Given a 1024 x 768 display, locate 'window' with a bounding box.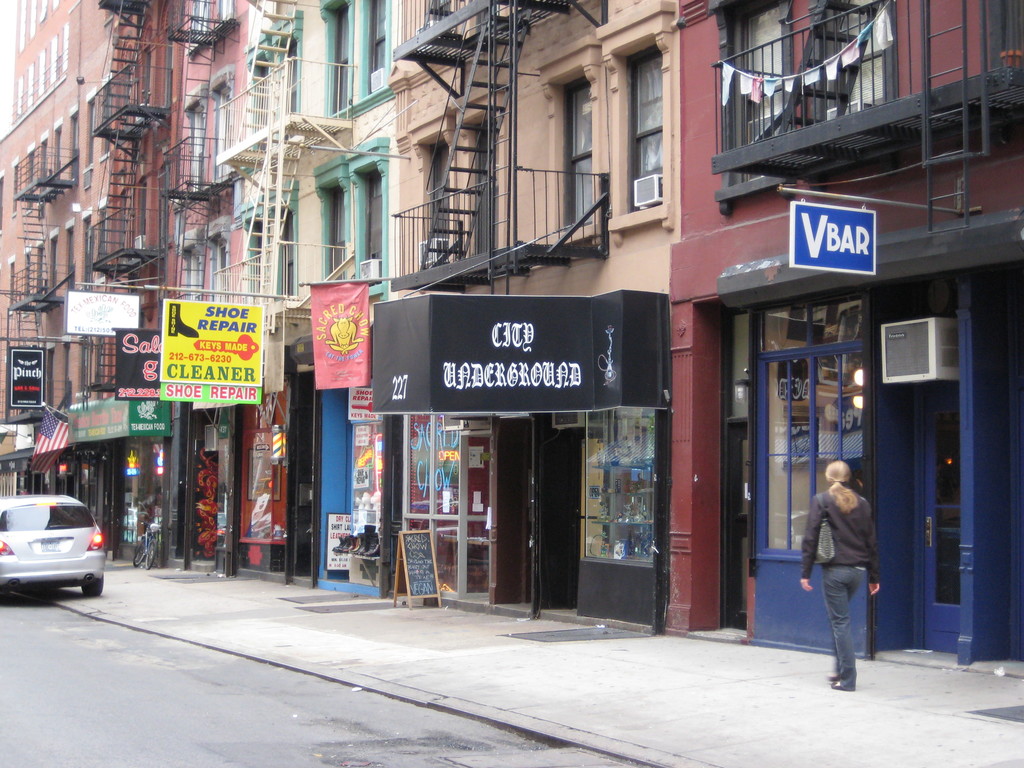
Located: locate(333, 7, 346, 112).
